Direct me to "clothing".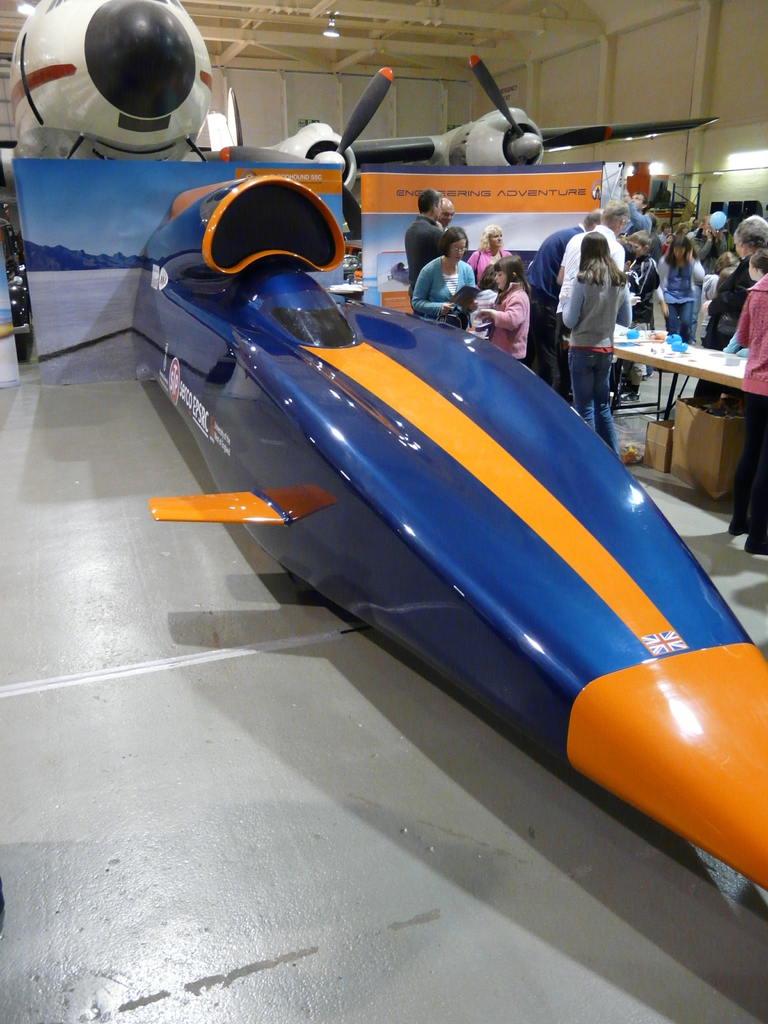
Direction: (x1=465, y1=245, x2=513, y2=271).
